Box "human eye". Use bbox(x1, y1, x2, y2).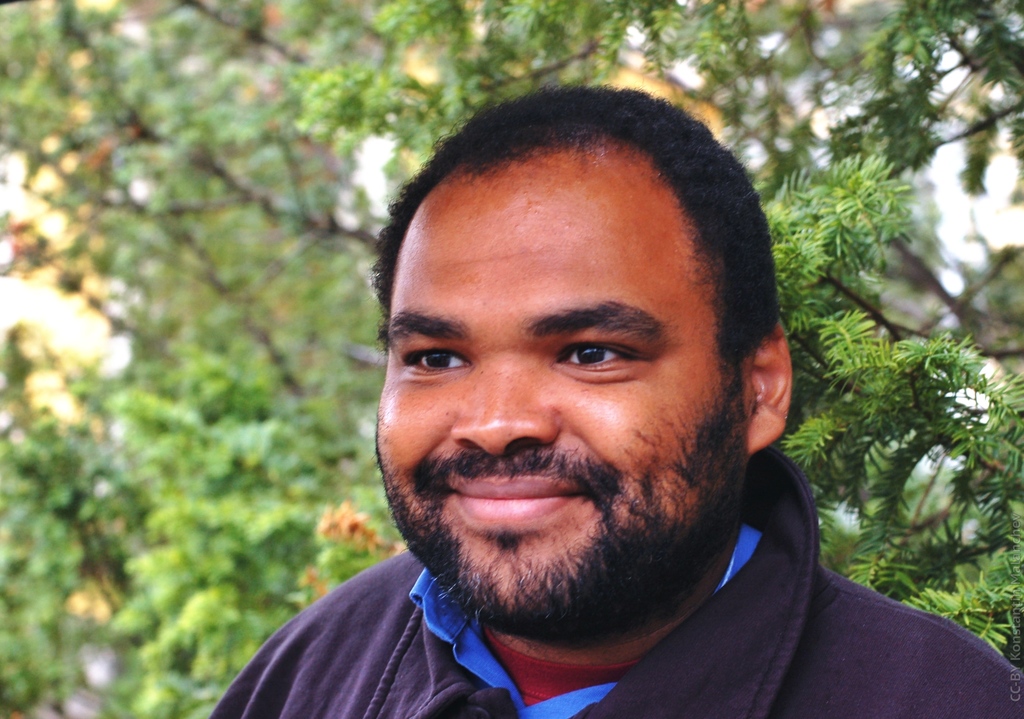
bbox(547, 333, 640, 379).
